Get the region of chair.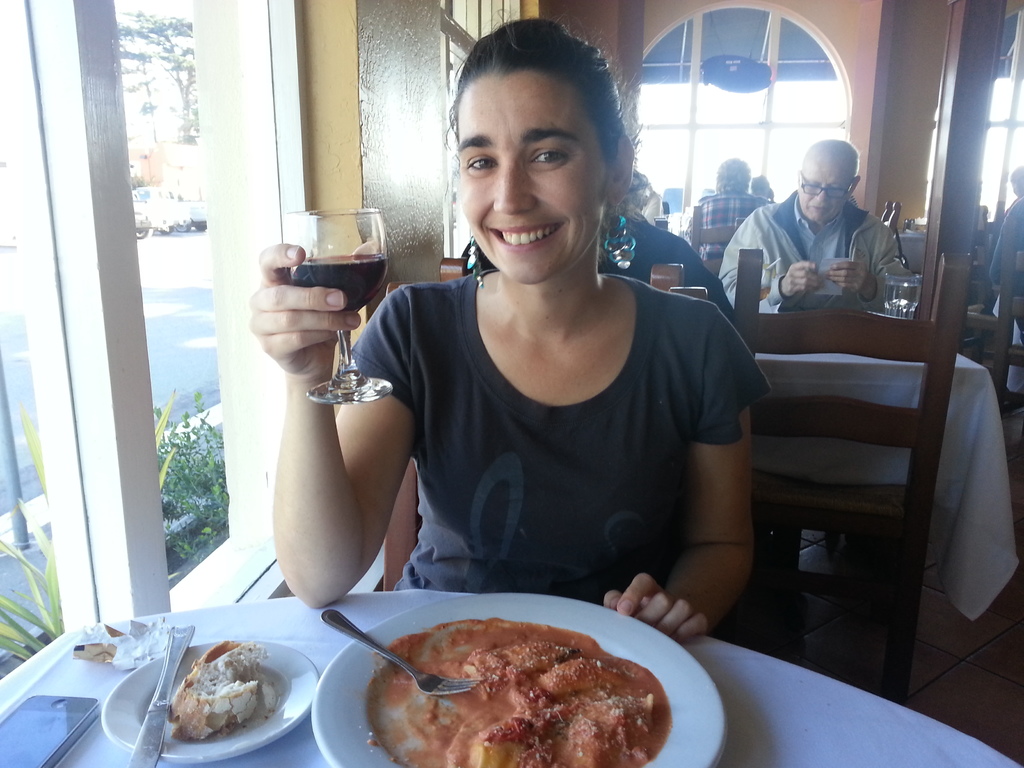
<box>993,220,1023,417</box>.
